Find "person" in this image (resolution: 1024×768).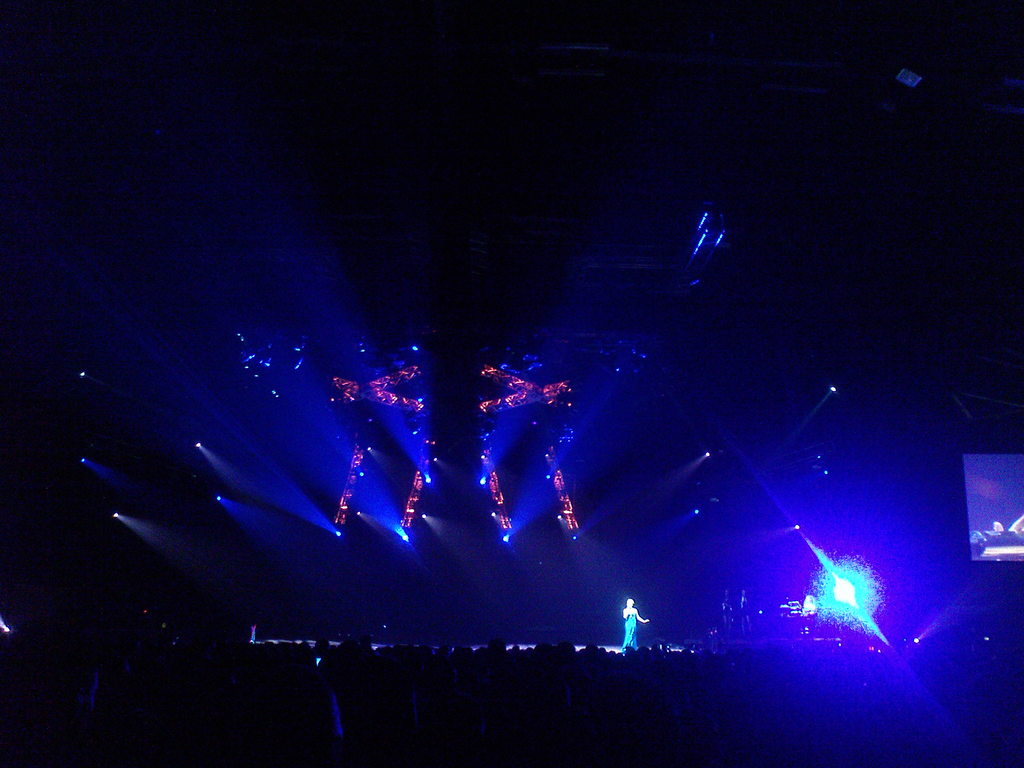
bbox=[618, 598, 650, 650].
